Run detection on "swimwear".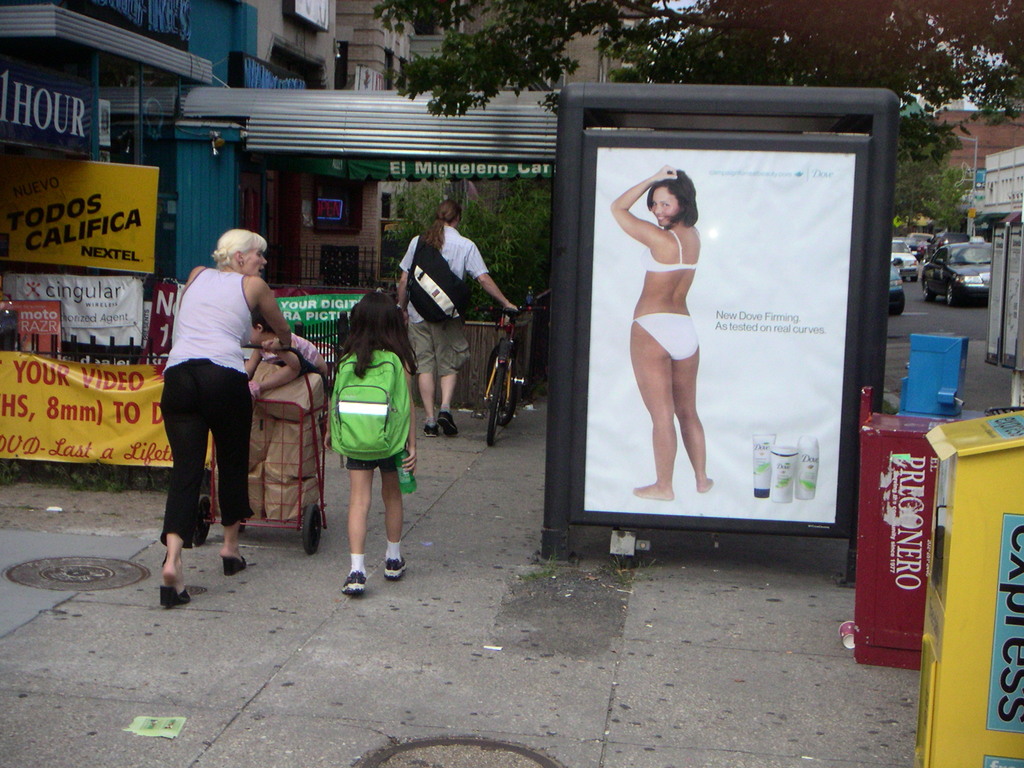
Result: 632, 314, 698, 363.
